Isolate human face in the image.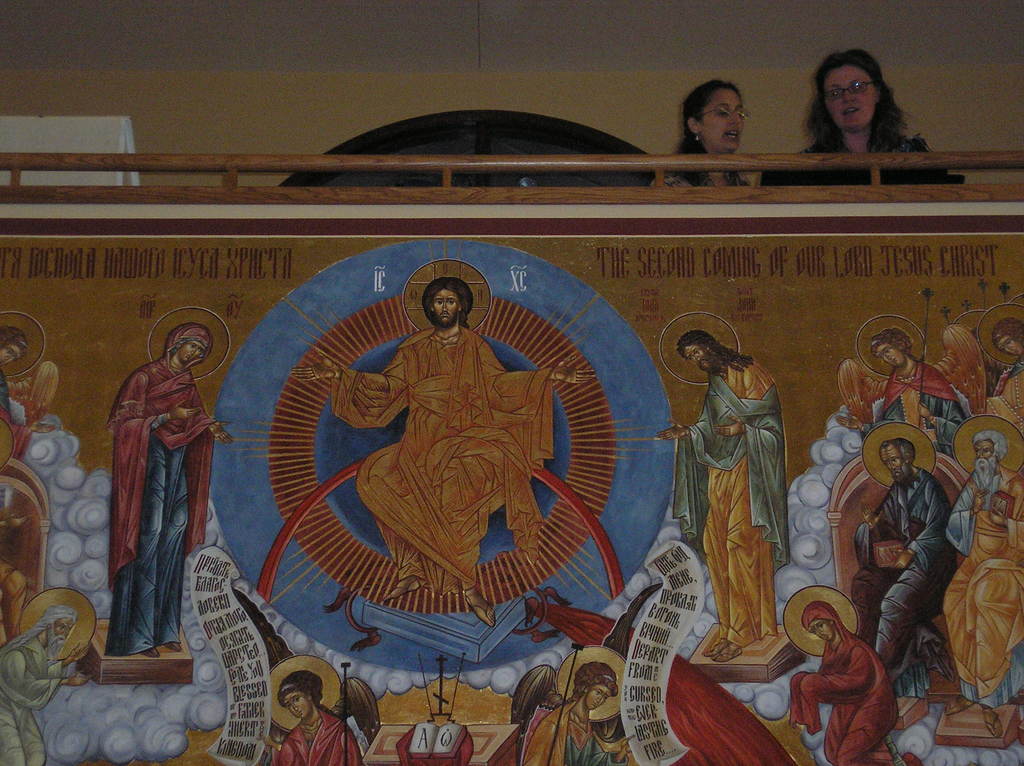
Isolated region: select_region(590, 690, 607, 705).
